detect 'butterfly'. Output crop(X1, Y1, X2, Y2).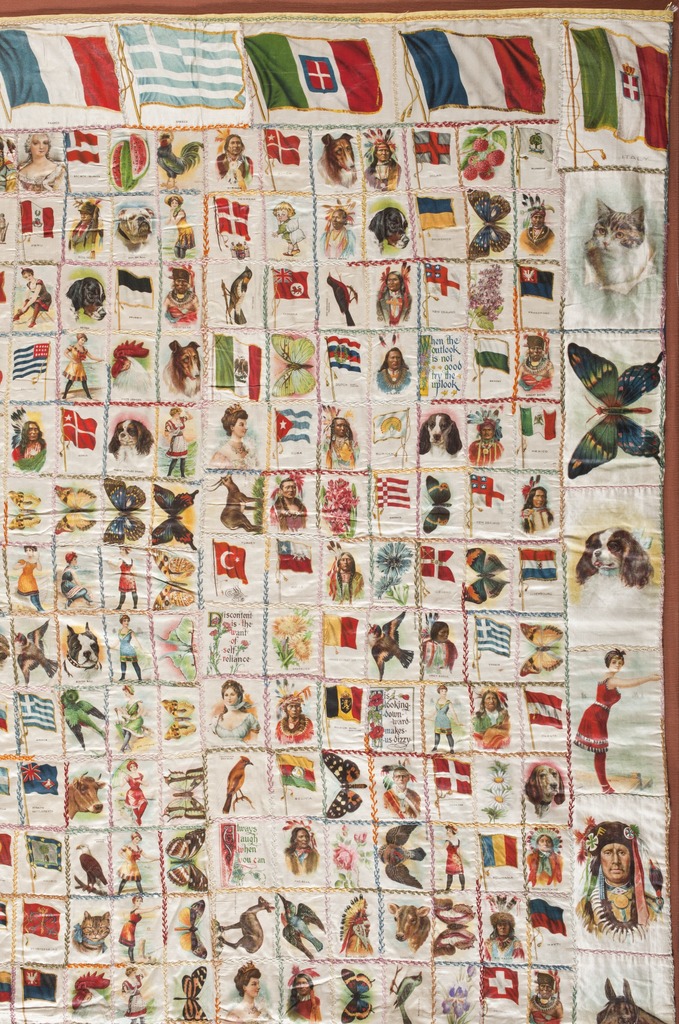
crop(162, 829, 220, 894).
